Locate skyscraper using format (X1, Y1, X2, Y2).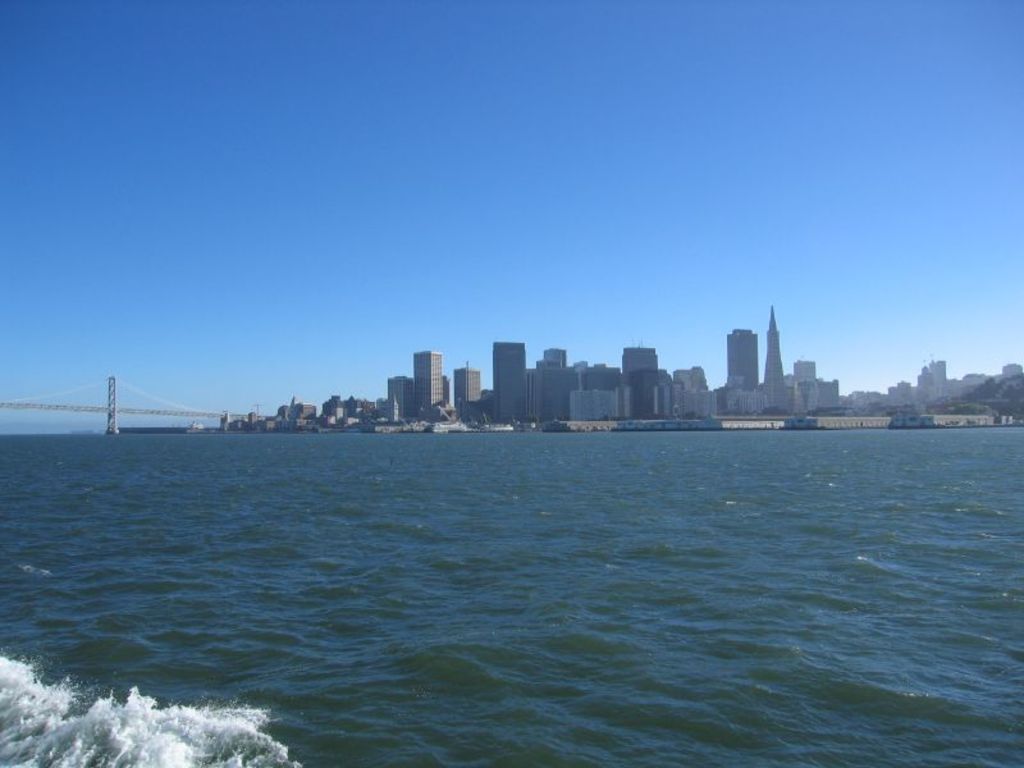
(529, 357, 543, 421).
